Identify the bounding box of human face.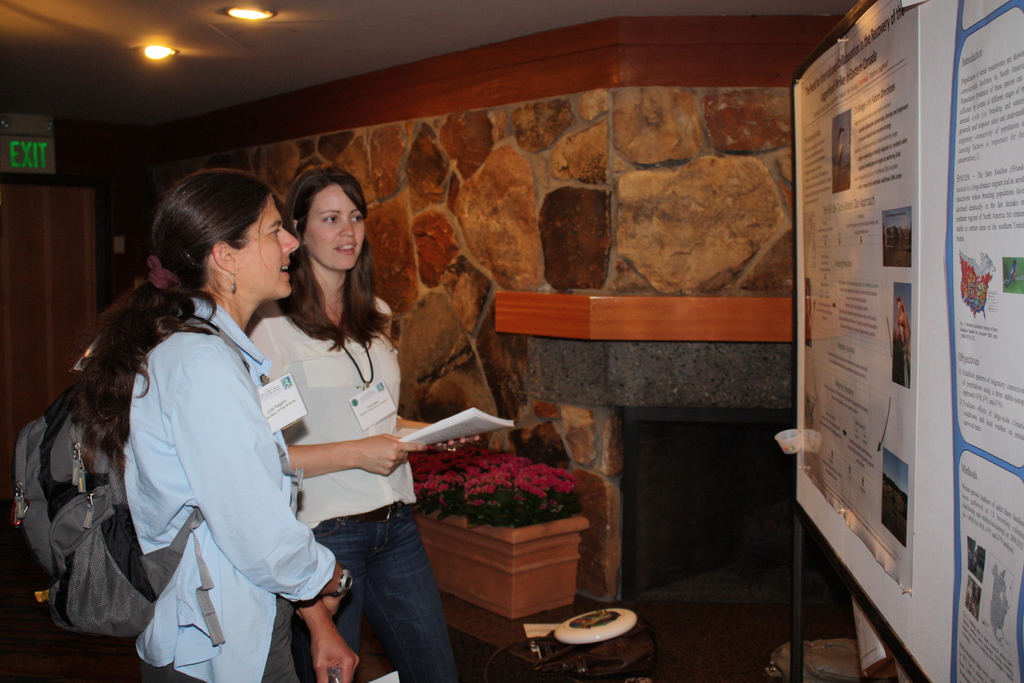
box=[230, 195, 301, 303].
